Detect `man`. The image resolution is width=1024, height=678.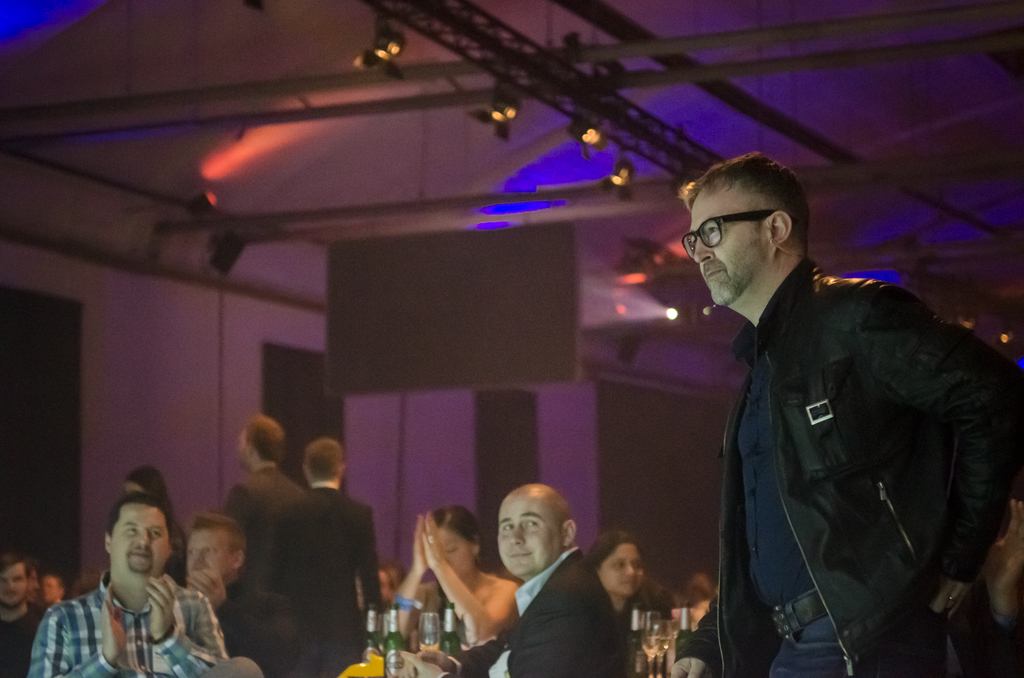
0,553,50,677.
